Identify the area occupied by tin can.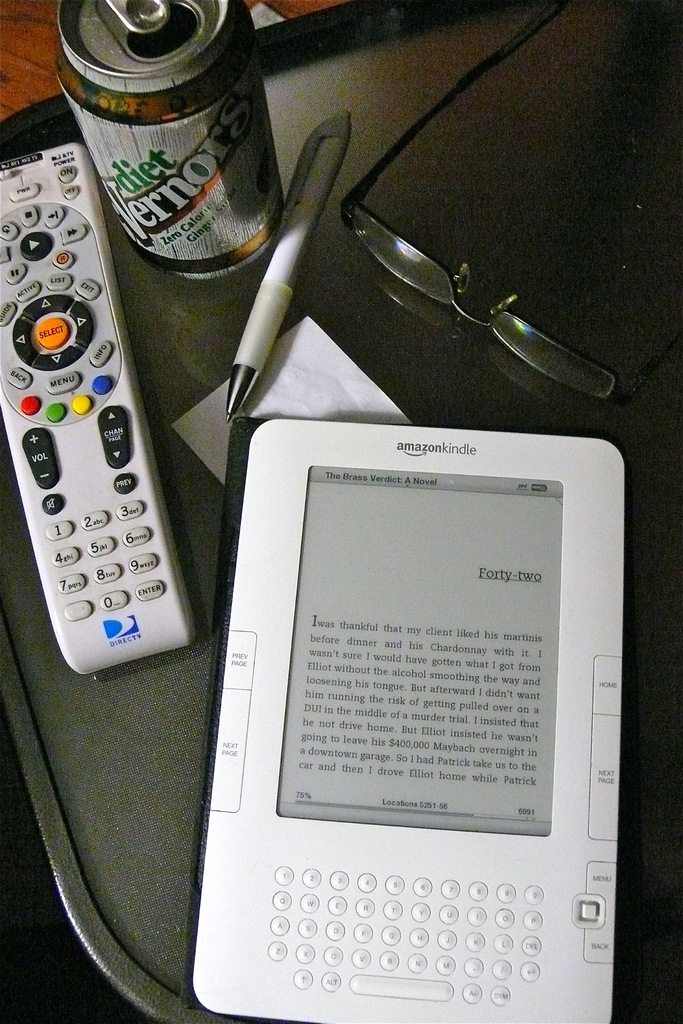
Area: locate(48, 0, 271, 287).
